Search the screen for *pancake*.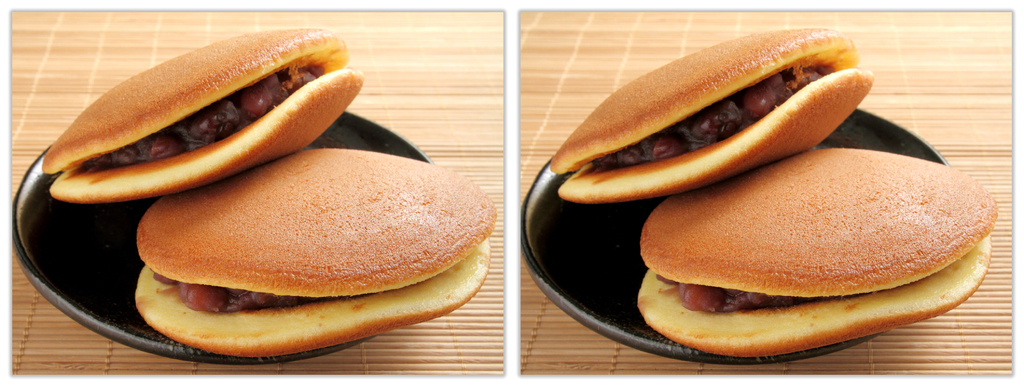
Found at [134,148,493,356].
